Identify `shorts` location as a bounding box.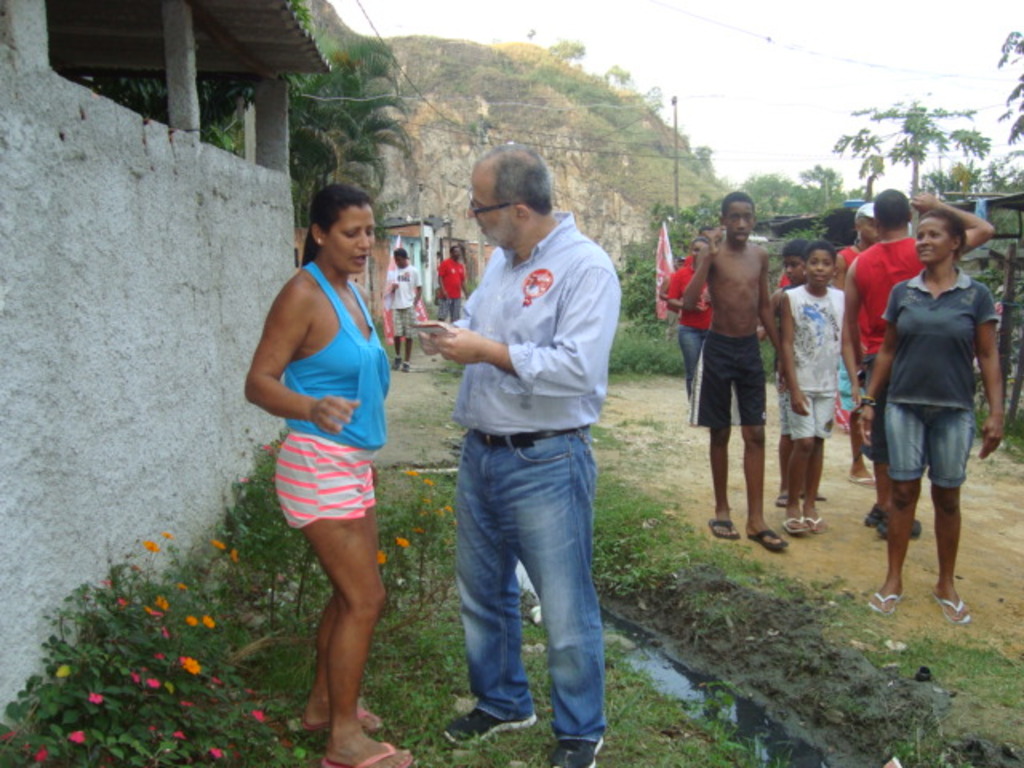
pyautogui.locateOnScreen(782, 389, 792, 434).
